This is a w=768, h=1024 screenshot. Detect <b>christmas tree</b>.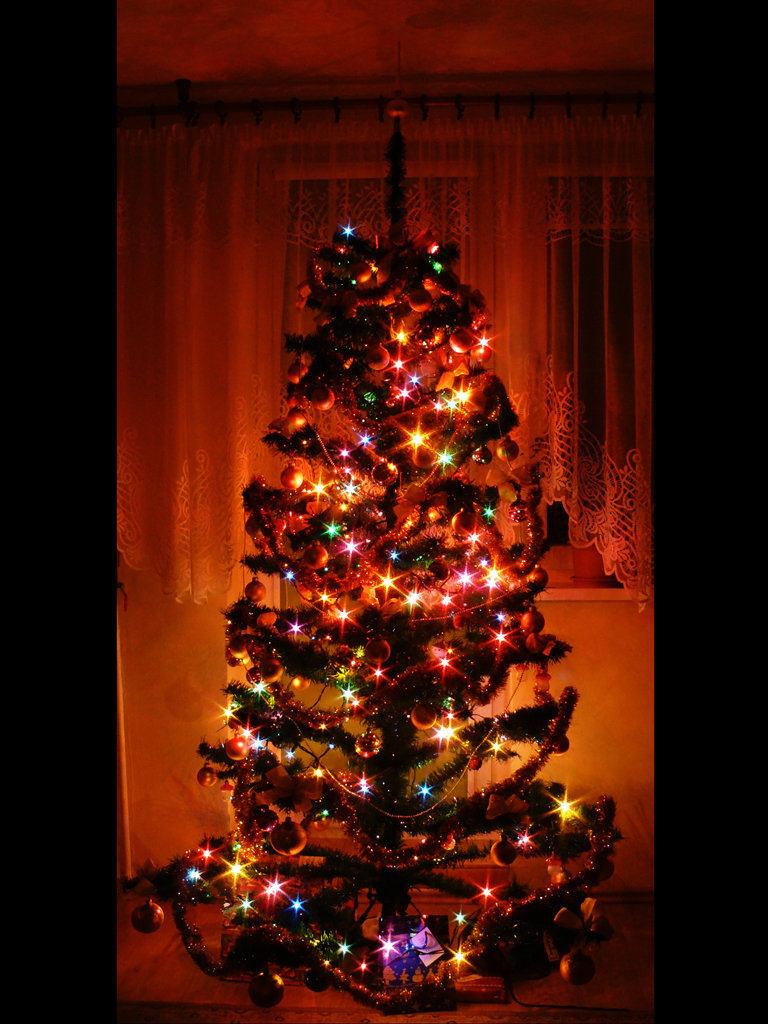
detection(145, 127, 620, 1018).
